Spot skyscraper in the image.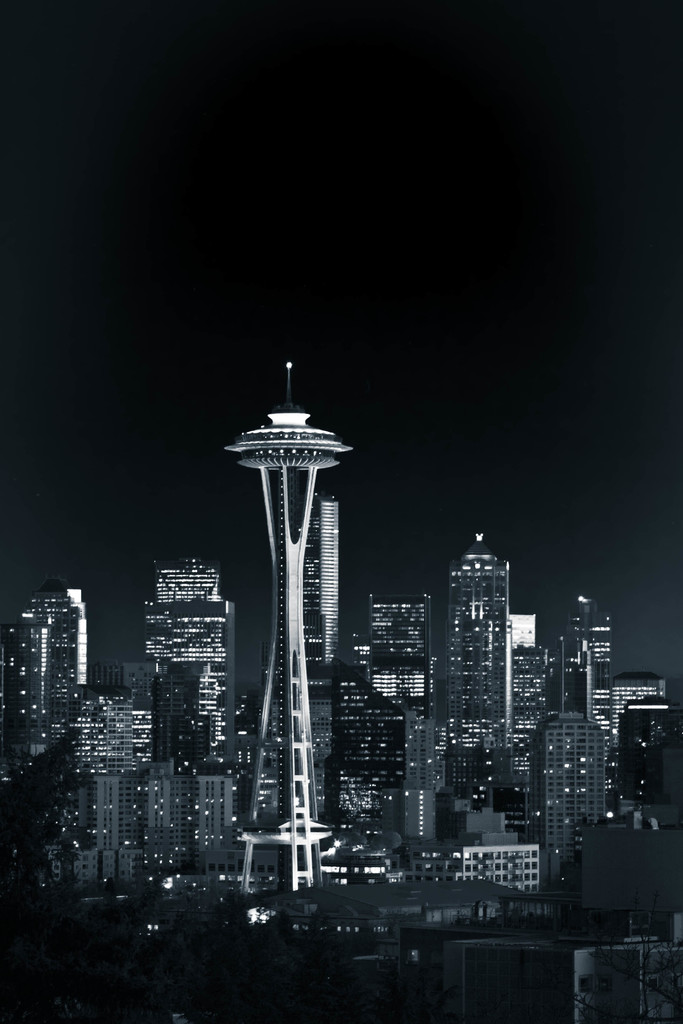
skyscraper found at <bbox>223, 353, 358, 909</bbox>.
